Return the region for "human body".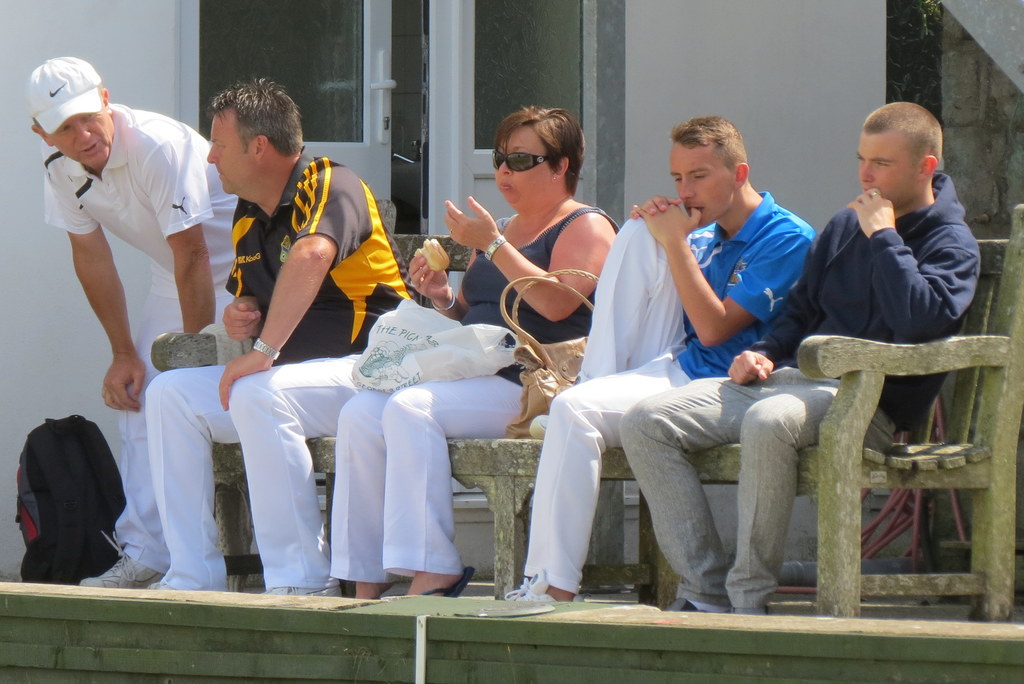
{"left": 315, "top": 186, "right": 618, "bottom": 603}.
